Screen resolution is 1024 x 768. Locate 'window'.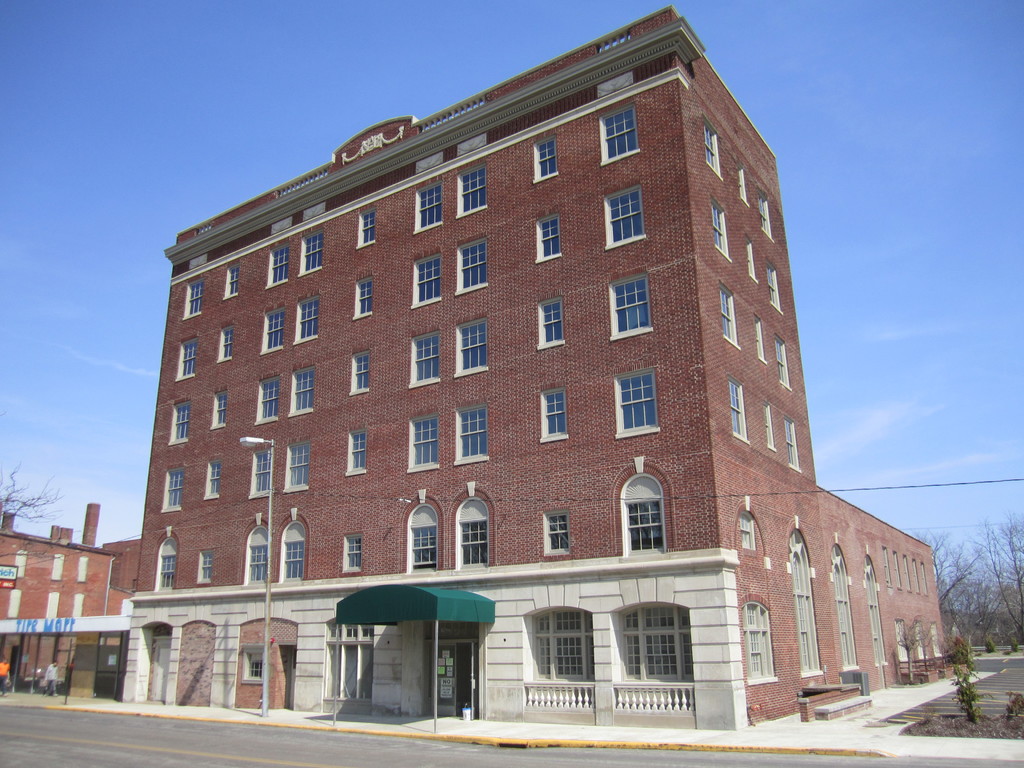
region(747, 234, 761, 270).
